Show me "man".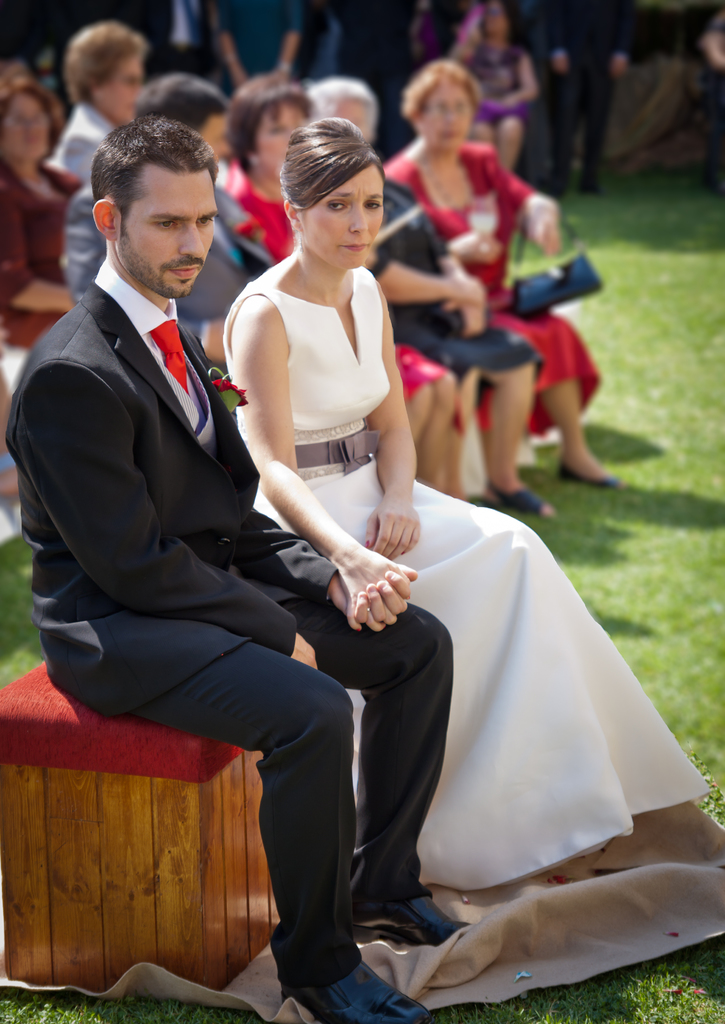
"man" is here: {"x1": 69, "y1": 67, "x2": 284, "y2": 386}.
